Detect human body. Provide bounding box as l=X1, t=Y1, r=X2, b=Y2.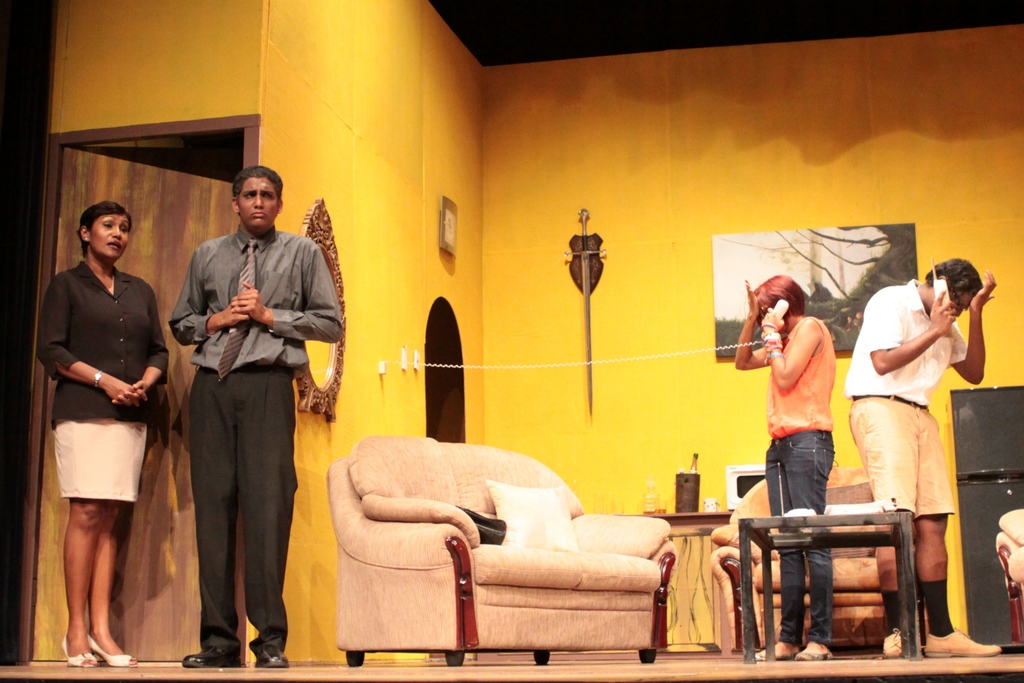
l=732, t=273, r=839, b=664.
